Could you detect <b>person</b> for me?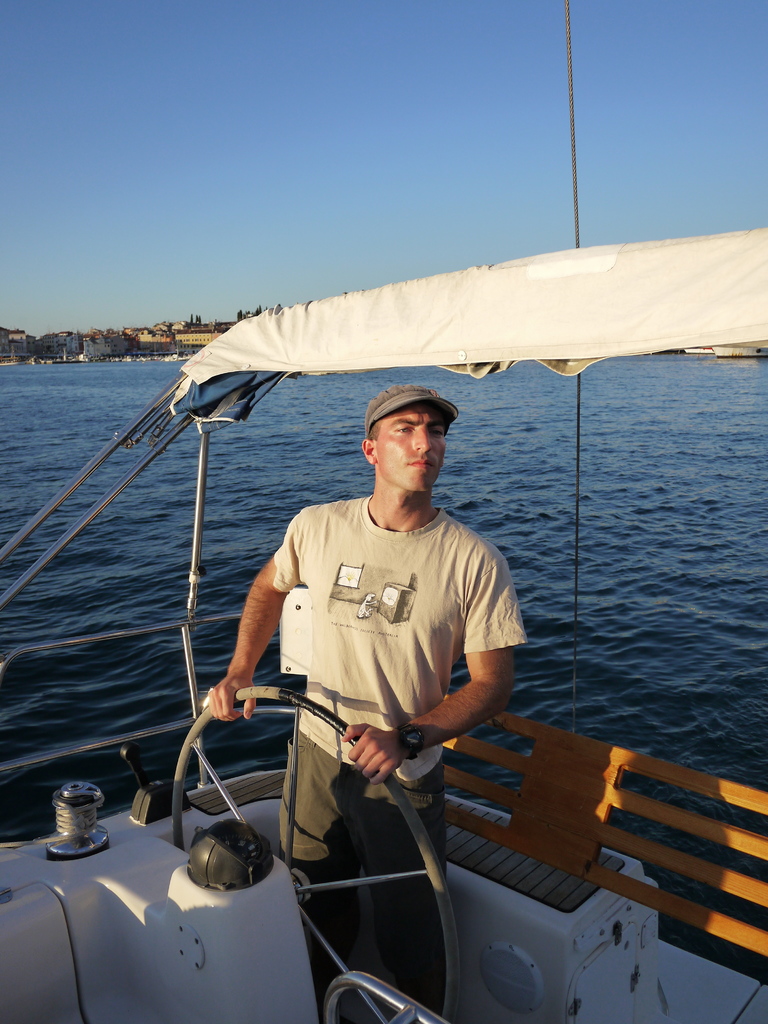
Detection result: bbox(216, 397, 520, 953).
